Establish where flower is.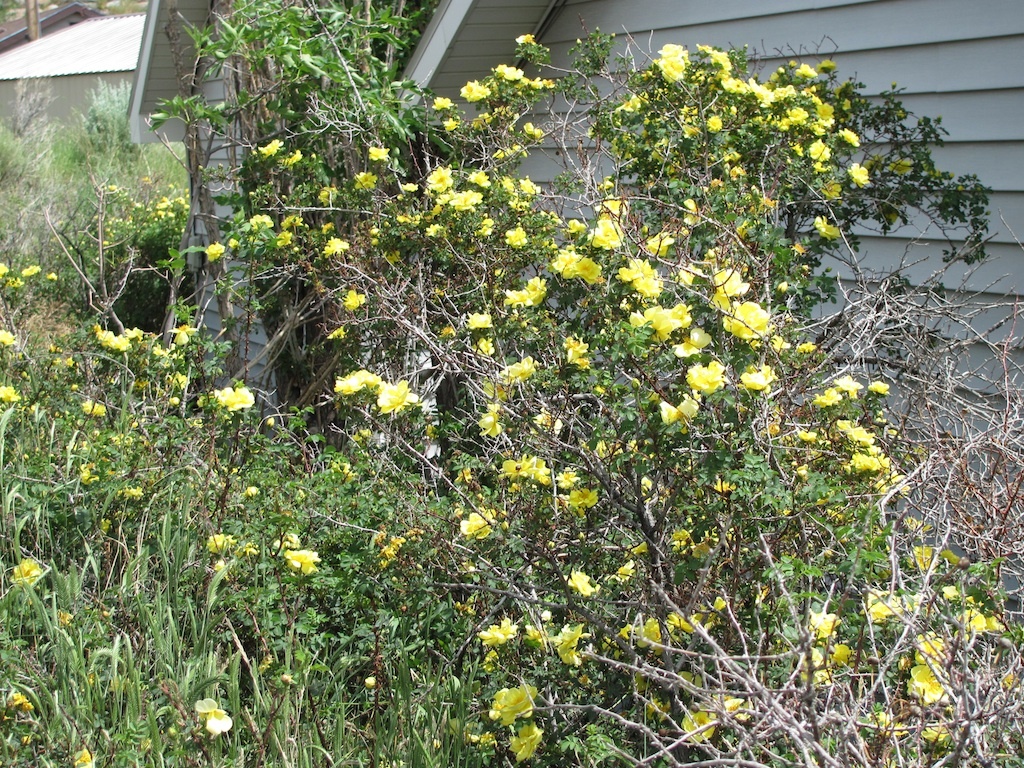
Established at pyautogui.locateOnScreen(502, 721, 544, 766).
